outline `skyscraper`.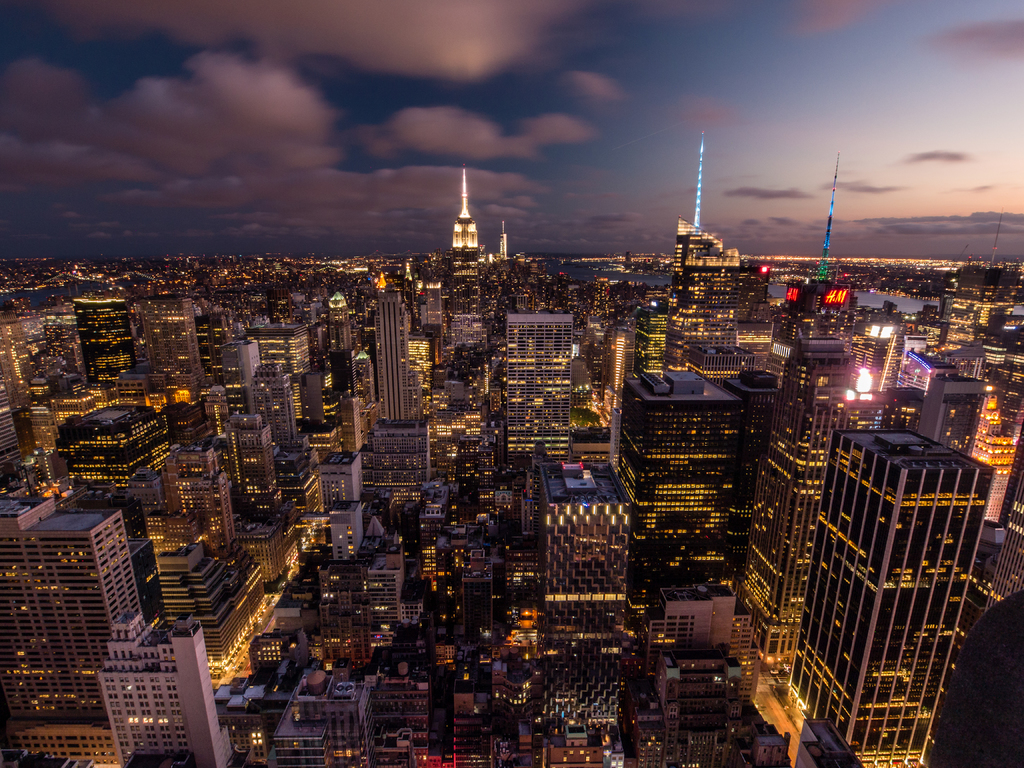
Outline: box=[774, 433, 998, 767].
